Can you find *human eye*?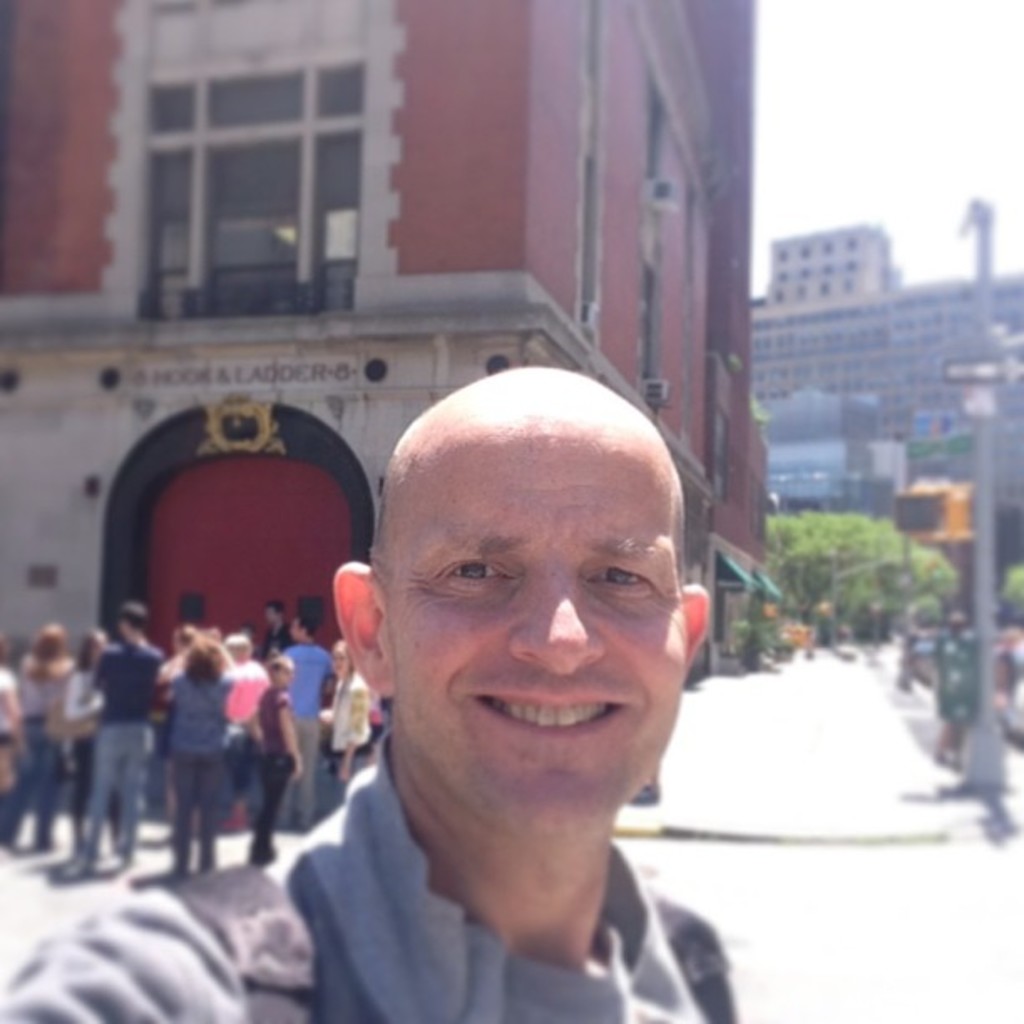
Yes, bounding box: 437,556,515,592.
